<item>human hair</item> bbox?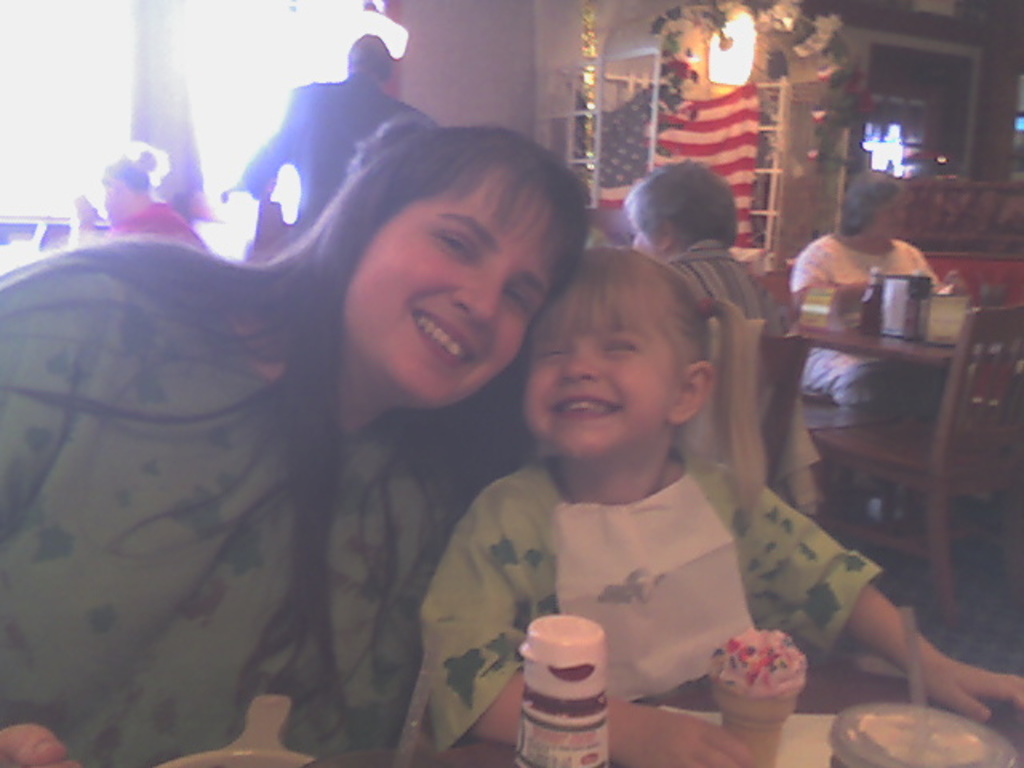
(837, 165, 907, 237)
